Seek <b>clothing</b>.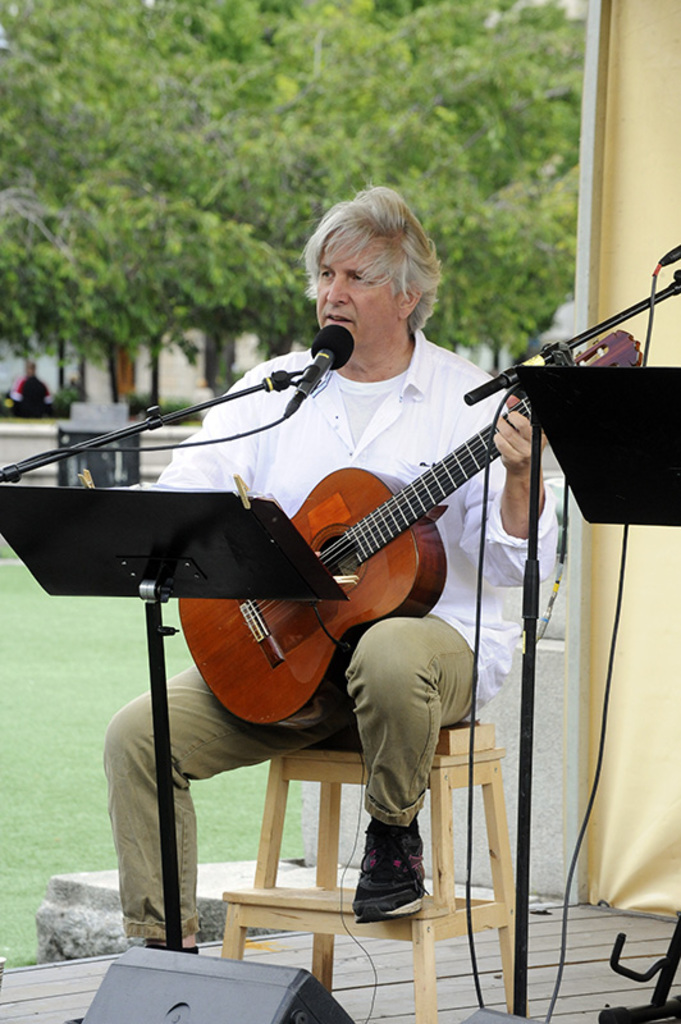
detection(113, 239, 558, 858).
